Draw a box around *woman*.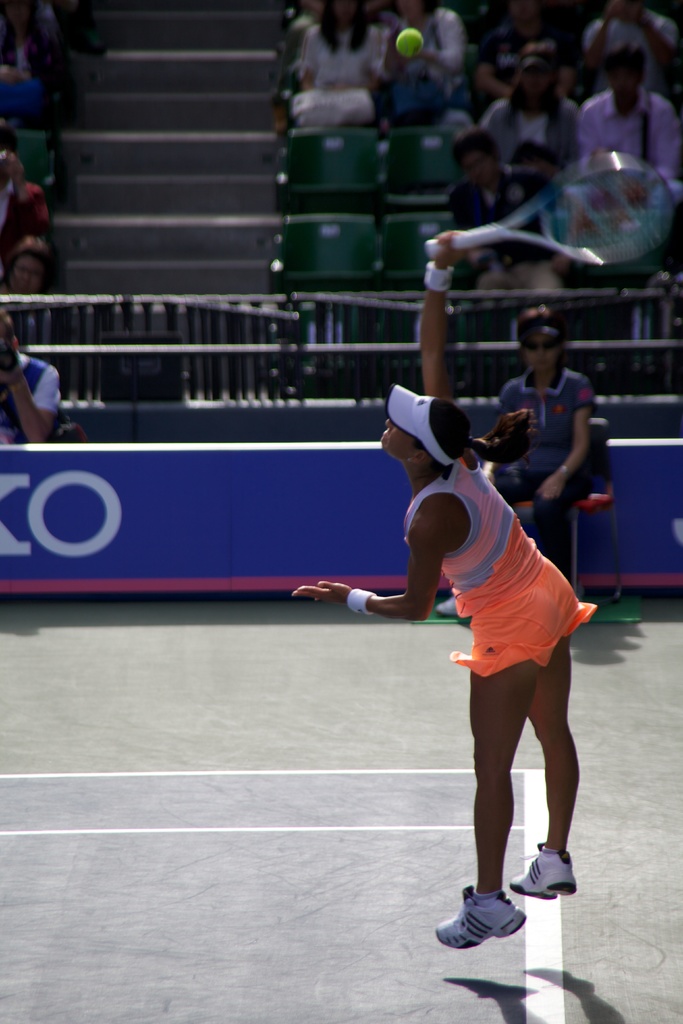
479:38:573:175.
